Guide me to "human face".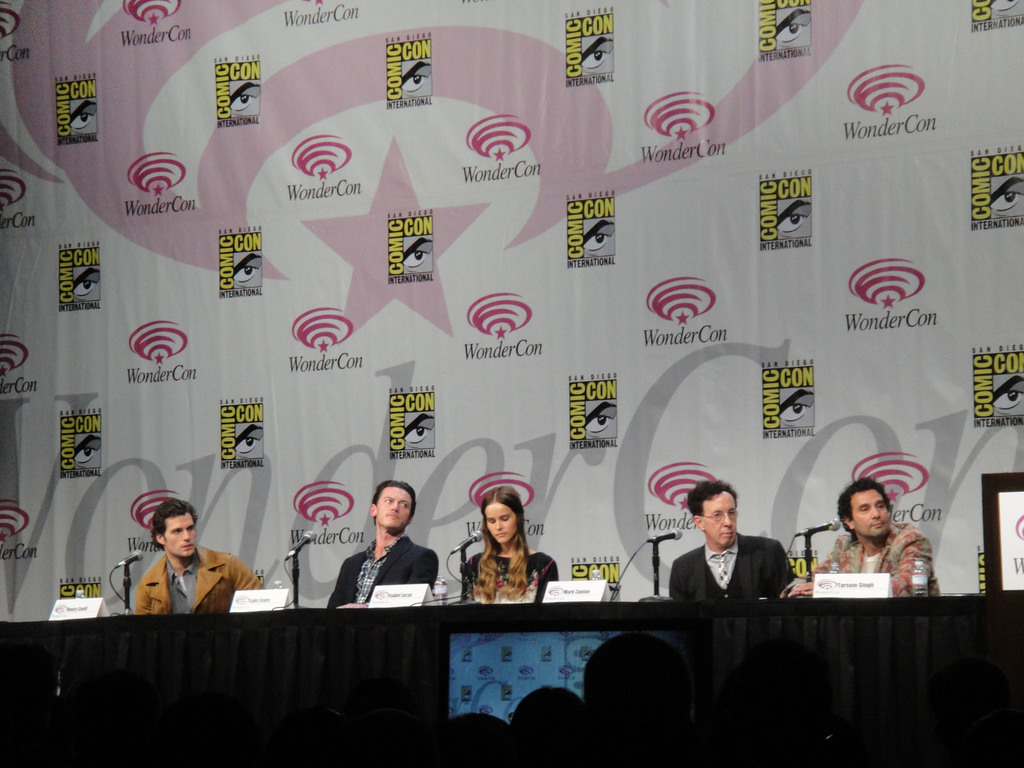
Guidance: crop(164, 513, 196, 563).
